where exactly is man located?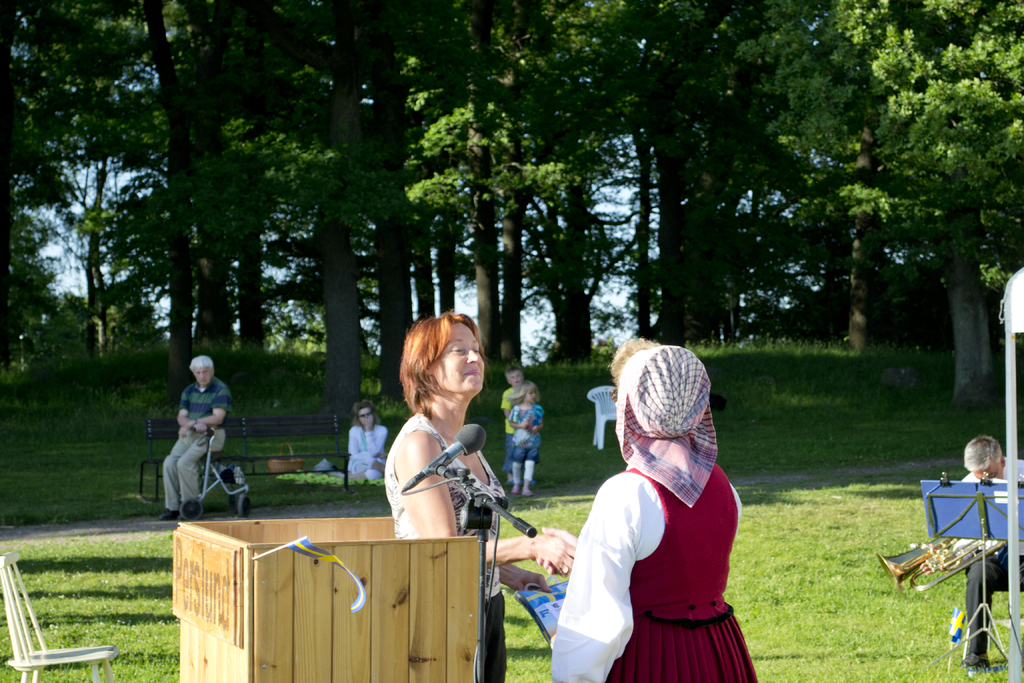
Its bounding box is (x1=948, y1=432, x2=1023, y2=675).
